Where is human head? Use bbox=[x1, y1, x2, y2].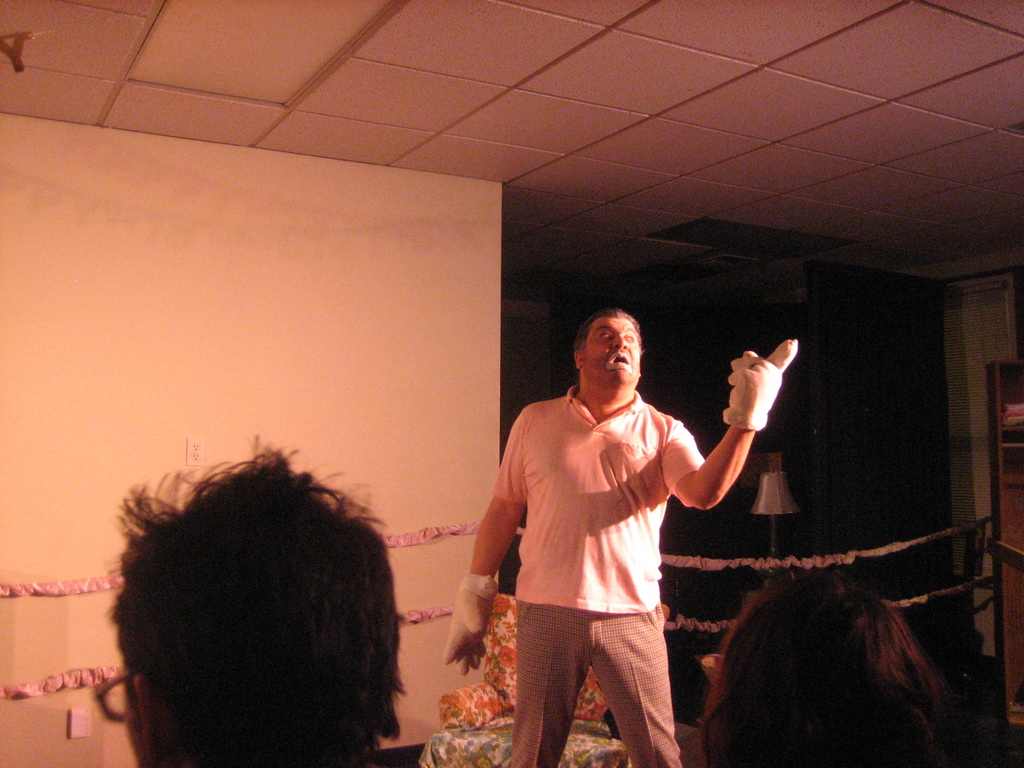
bbox=[705, 570, 946, 767].
